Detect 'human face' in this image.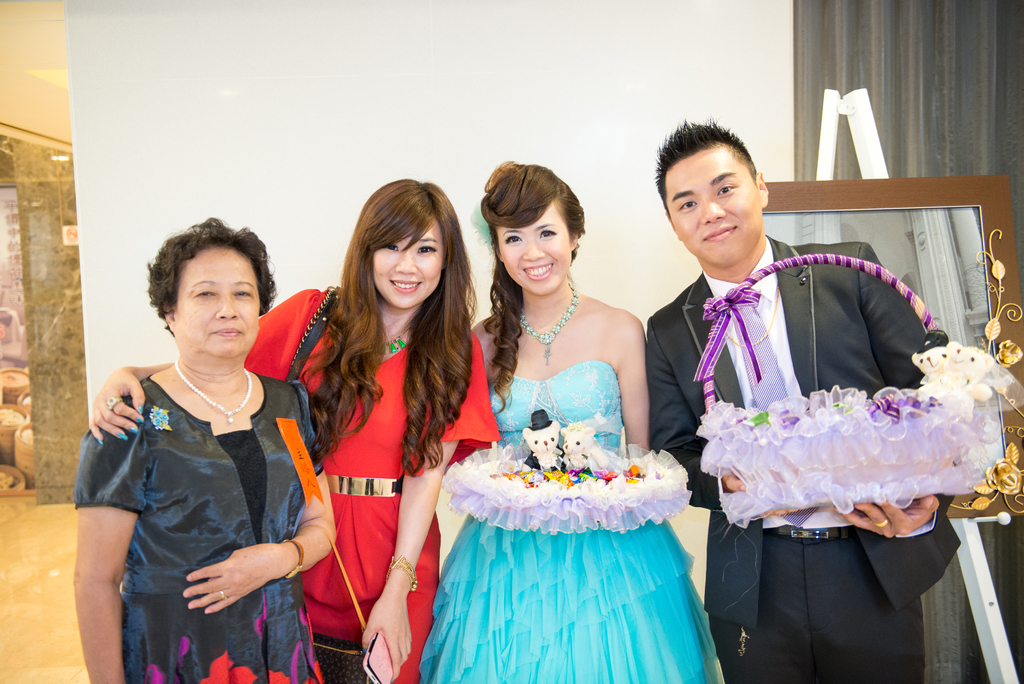
Detection: <bbox>669, 147, 762, 261</bbox>.
